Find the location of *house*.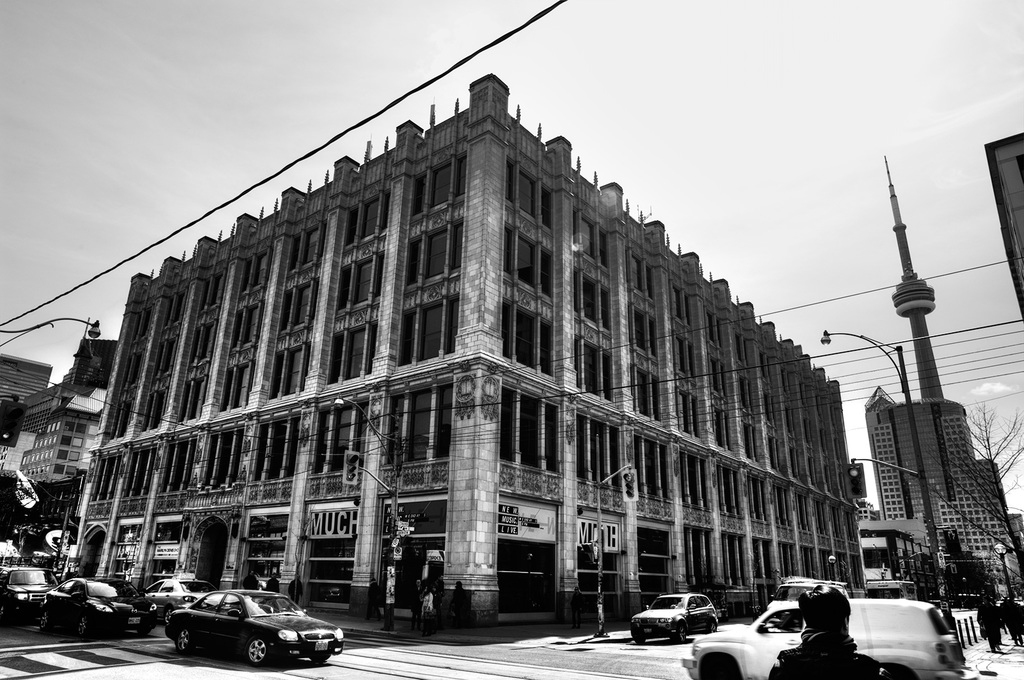
Location: <region>875, 391, 1015, 587</region>.
